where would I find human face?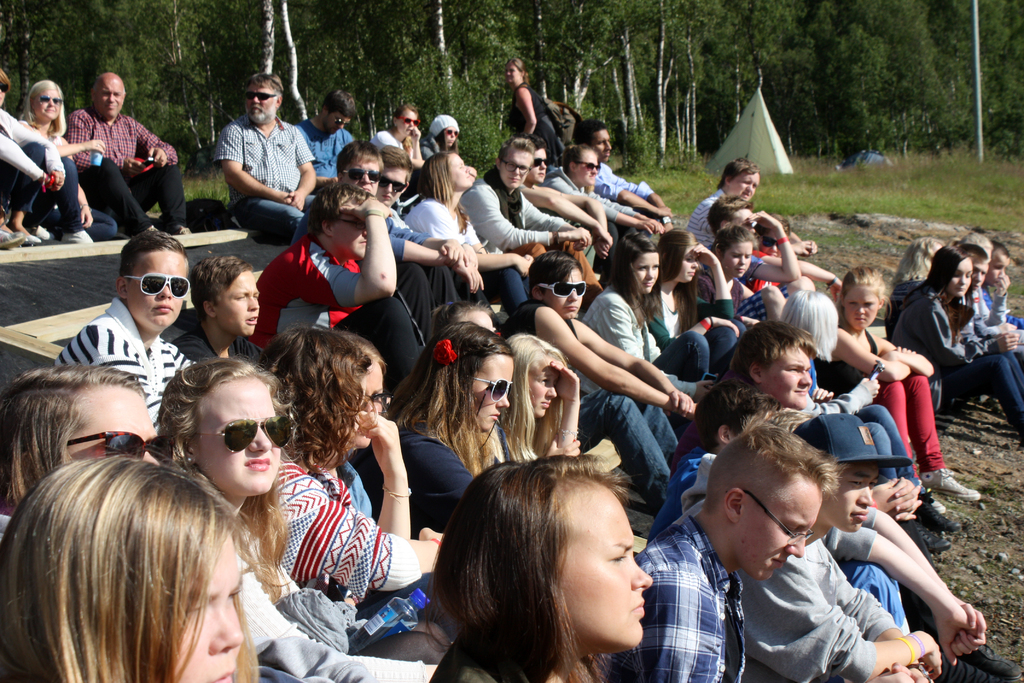
At Rect(70, 386, 161, 468).
